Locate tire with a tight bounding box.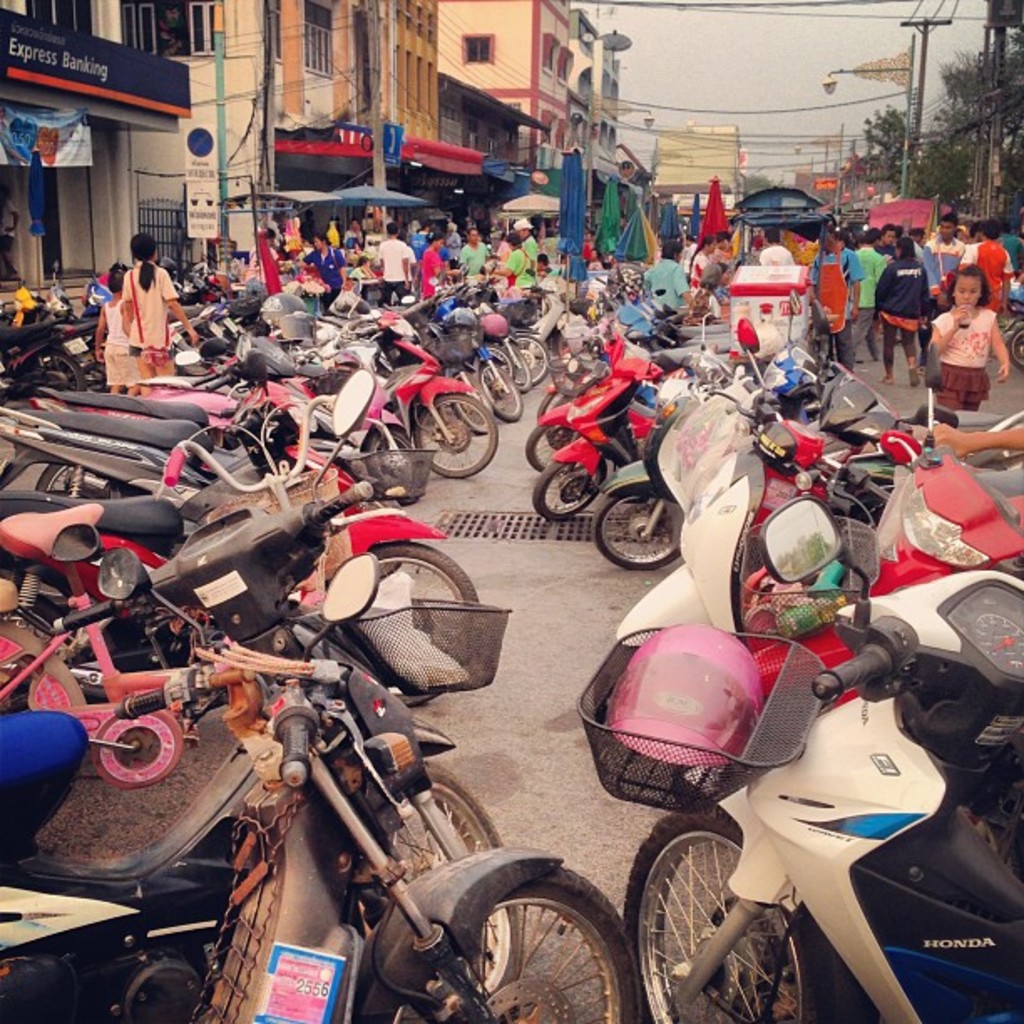
box=[1007, 323, 1022, 371].
